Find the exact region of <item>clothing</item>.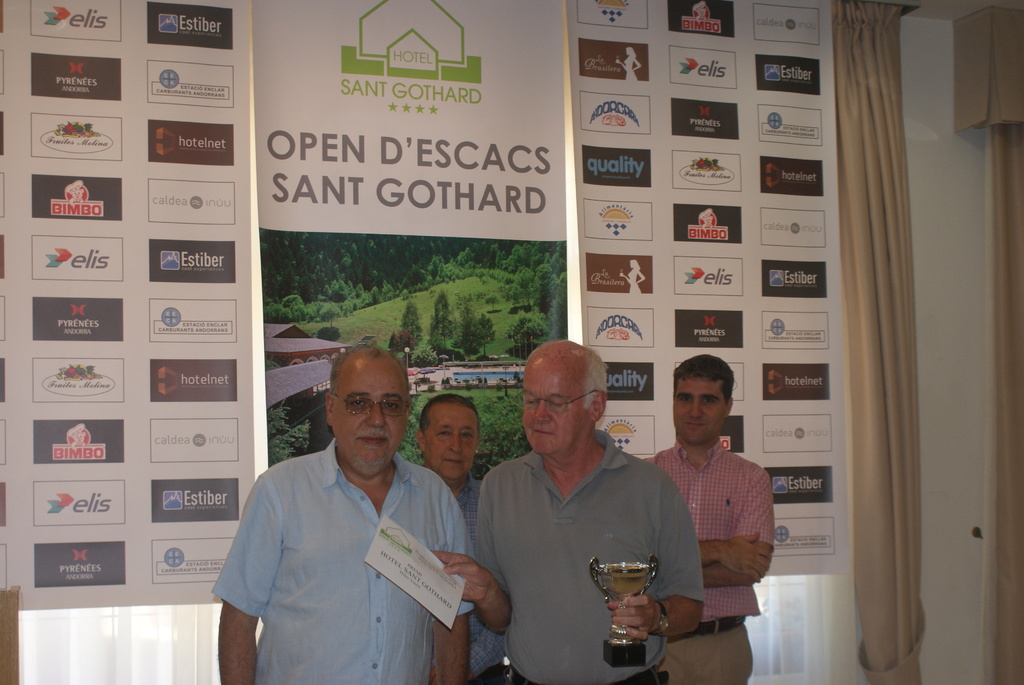
Exact region: 200,389,493,683.
